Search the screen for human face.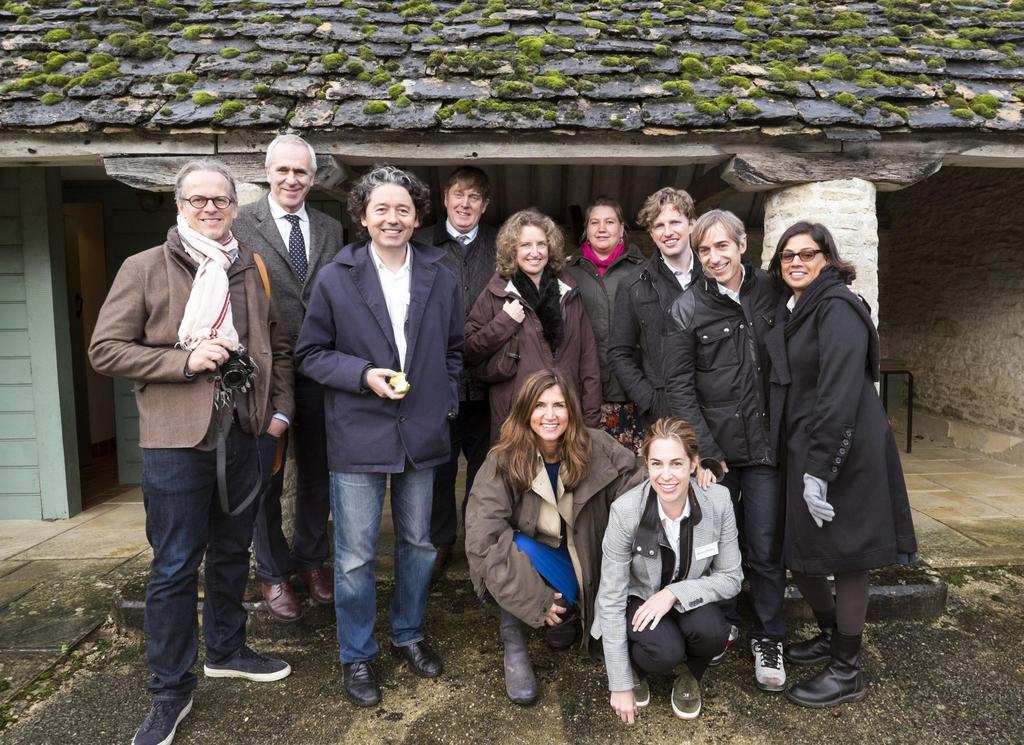
Found at (589,206,620,250).
